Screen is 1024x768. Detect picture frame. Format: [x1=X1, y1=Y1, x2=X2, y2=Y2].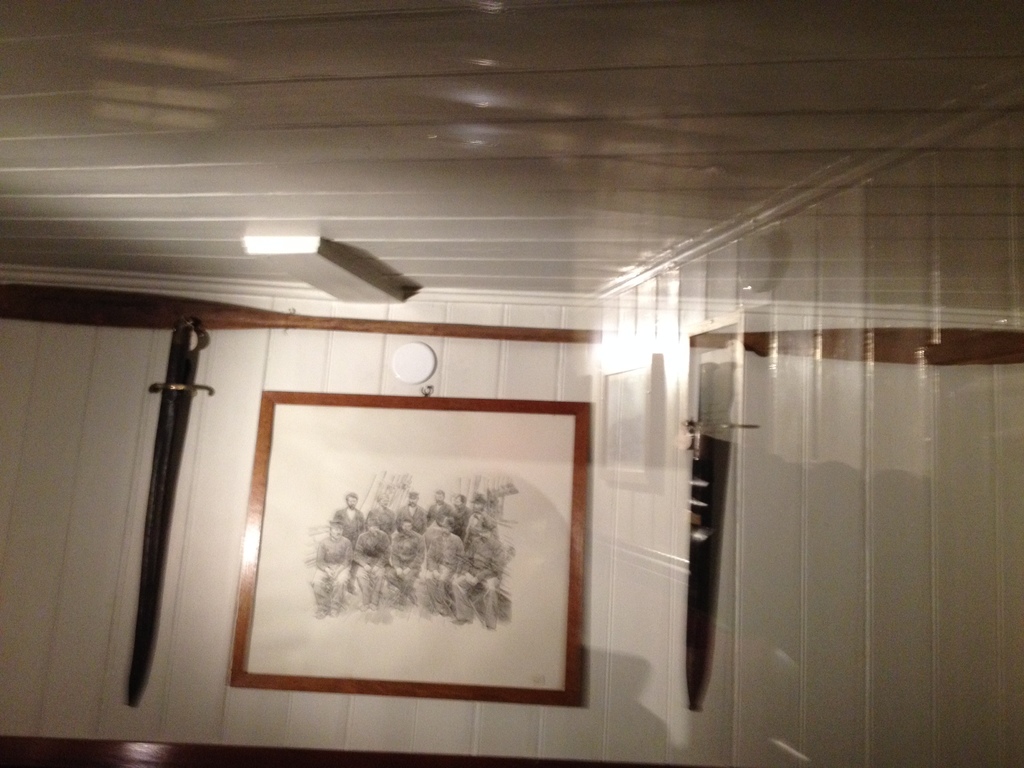
[x1=223, y1=388, x2=595, y2=707].
